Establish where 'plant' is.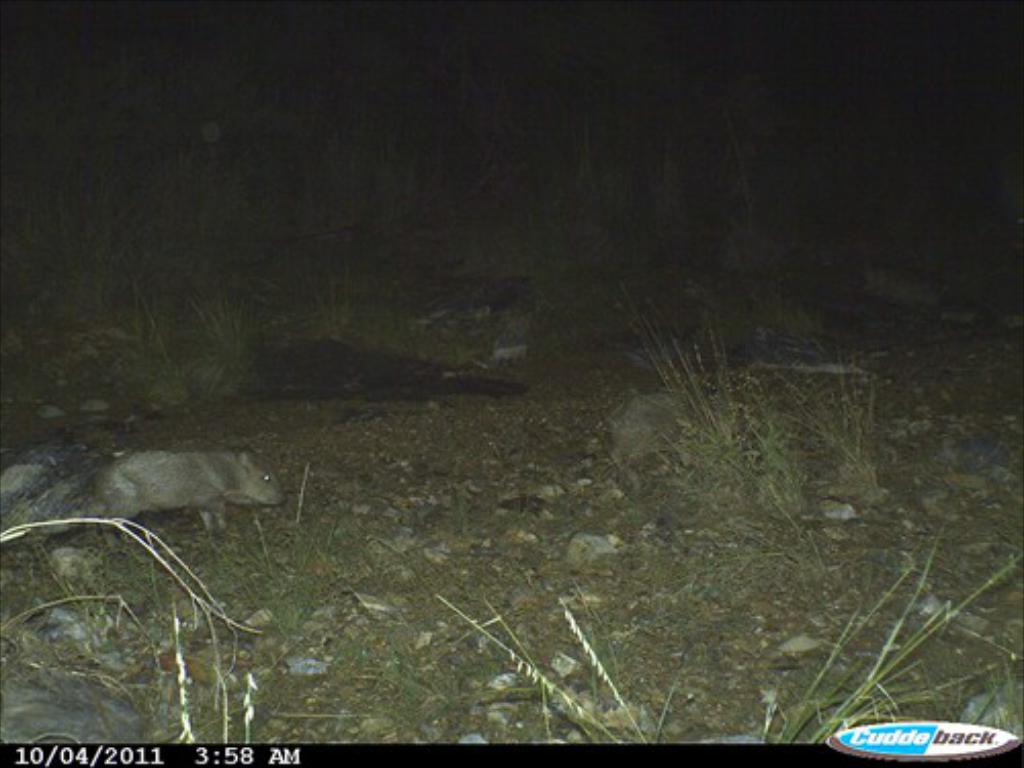
Established at 430 575 686 743.
